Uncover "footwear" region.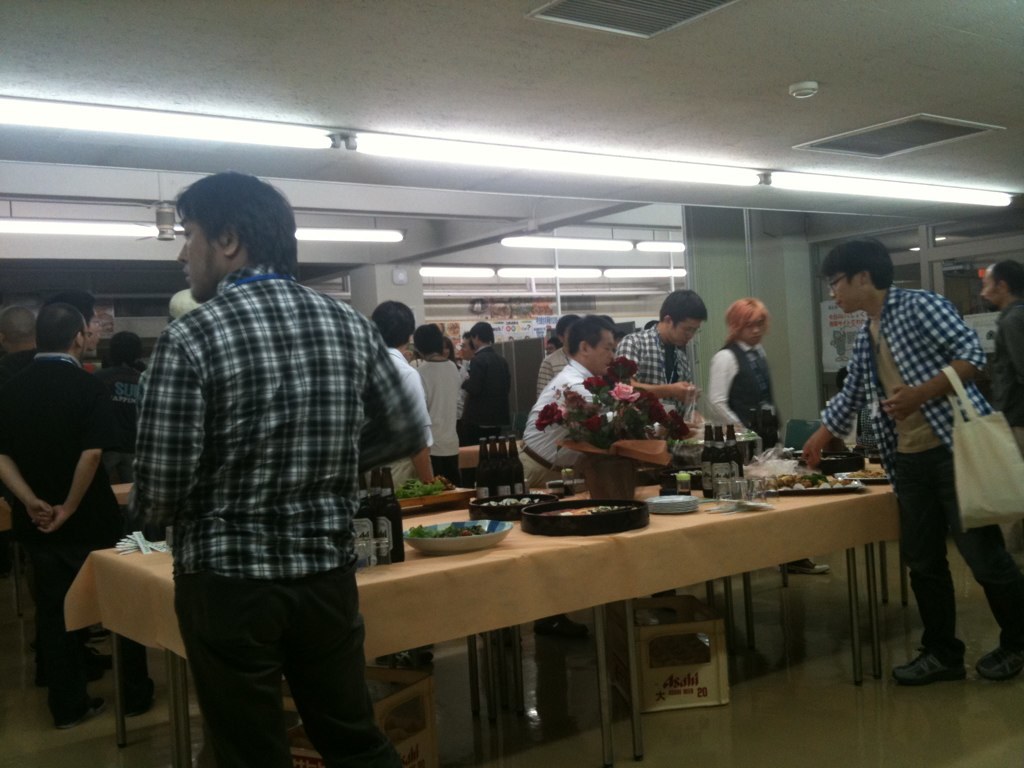
Uncovered: [left=534, top=615, right=587, bottom=642].
